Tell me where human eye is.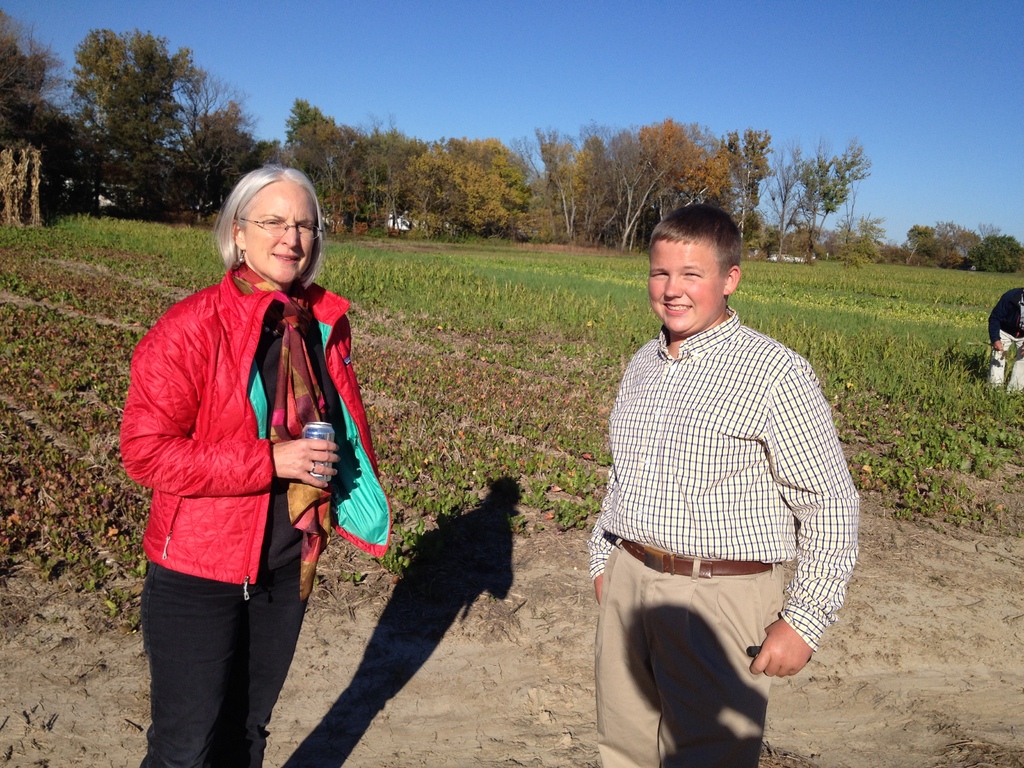
human eye is at x1=298 y1=221 x2=318 y2=232.
